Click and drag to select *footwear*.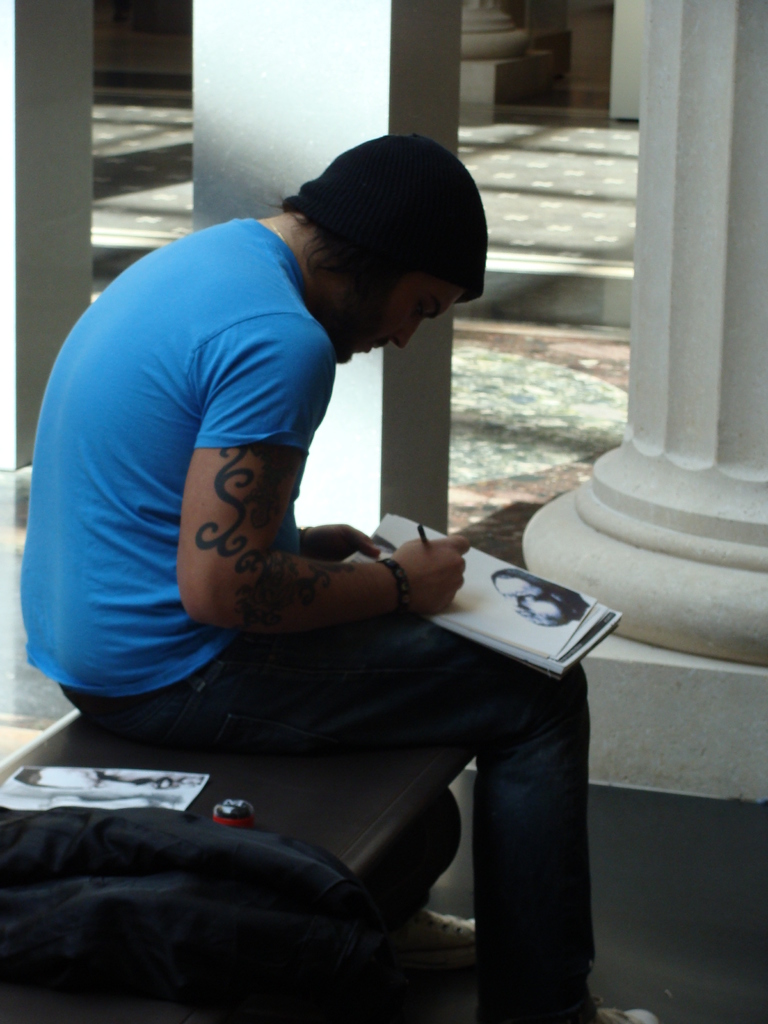
Selection: bbox(403, 904, 480, 963).
